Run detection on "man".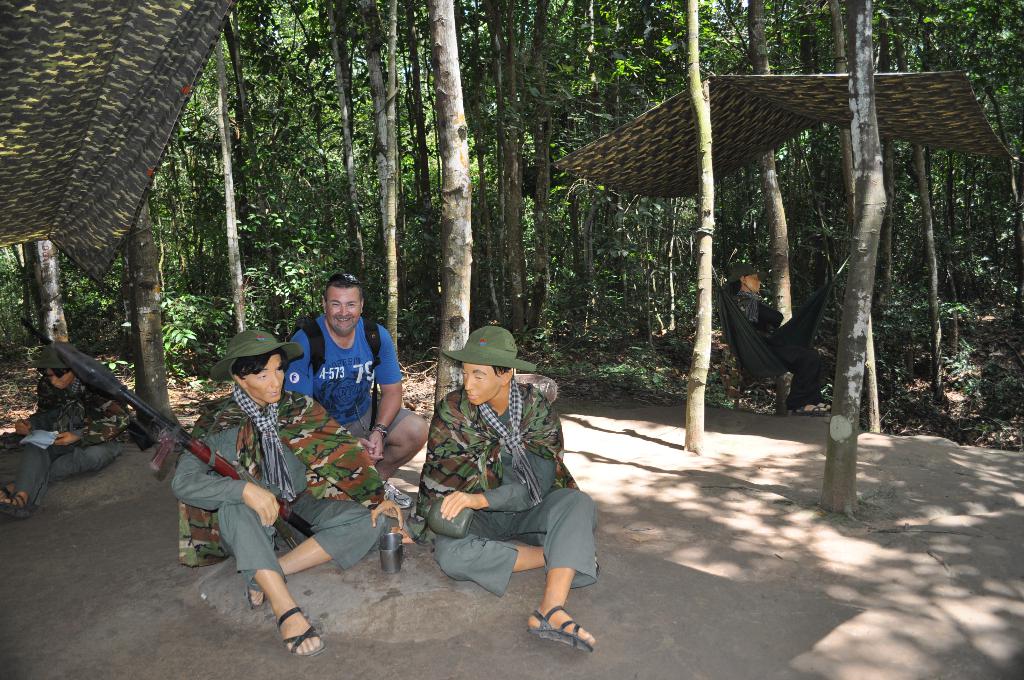
Result: <bbox>284, 271, 428, 512</bbox>.
